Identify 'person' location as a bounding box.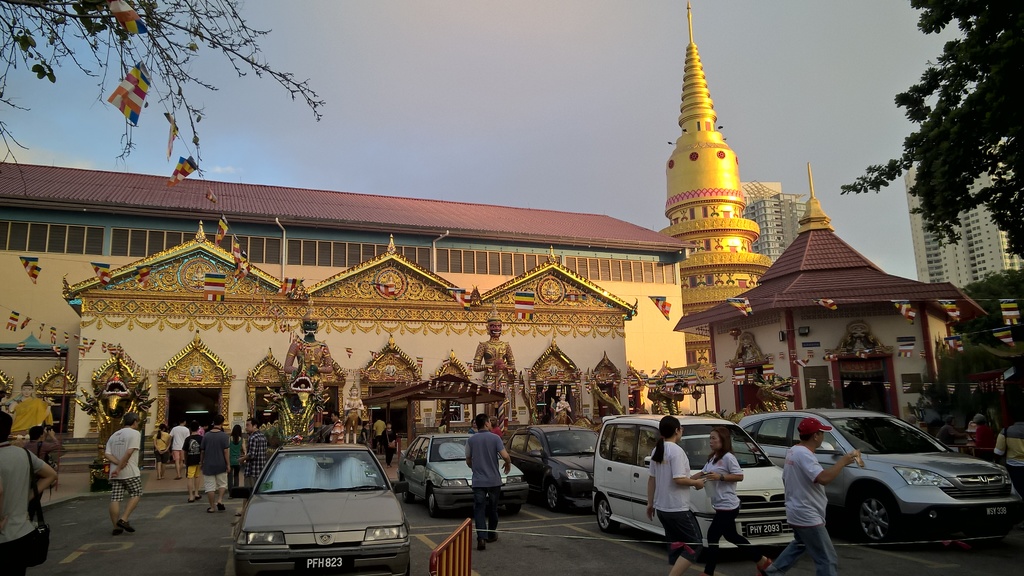
(left=11, top=373, right=47, bottom=436).
